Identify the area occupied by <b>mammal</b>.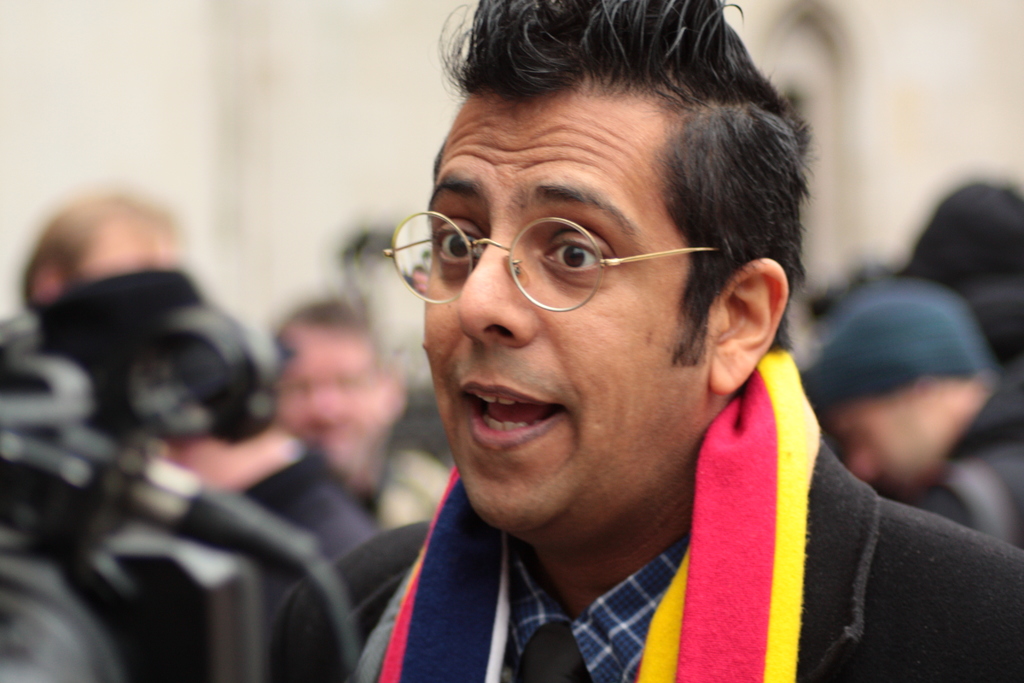
Area: box(276, 293, 444, 537).
